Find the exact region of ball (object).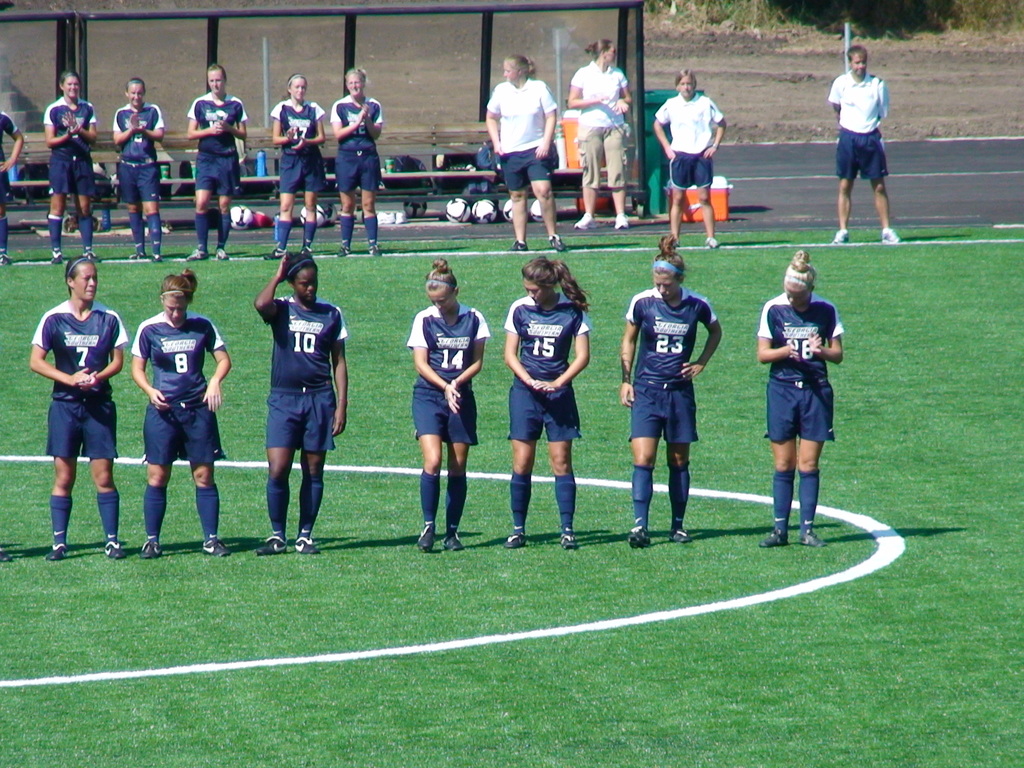
Exact region: x1=254 y1=213 x2=268 y2=228.
